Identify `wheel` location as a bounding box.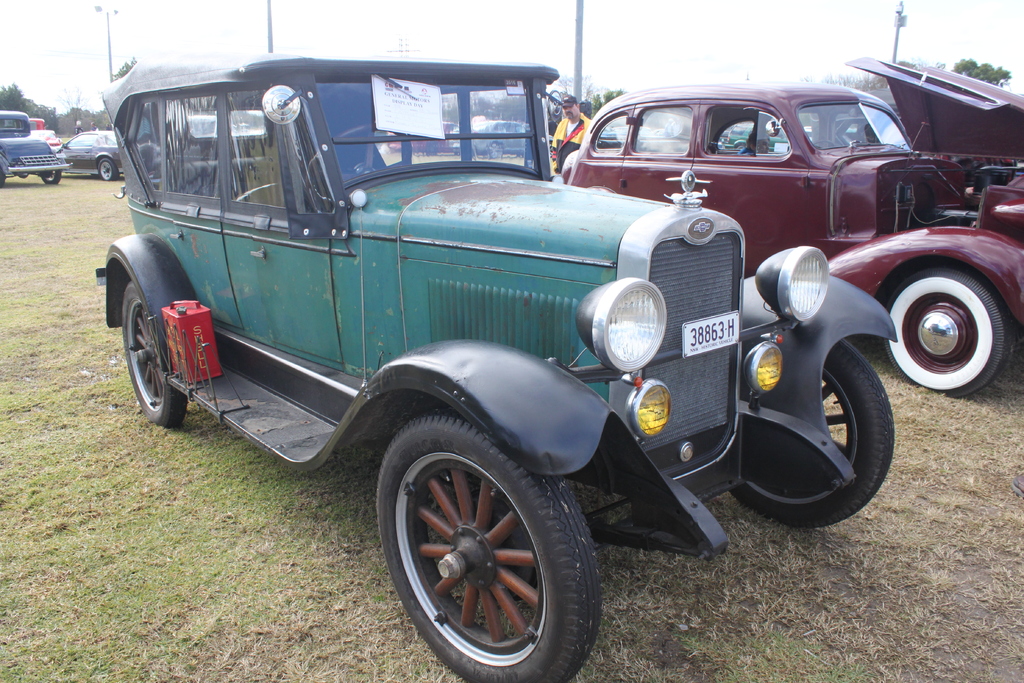
bbox(426, 143, 437, 154).
